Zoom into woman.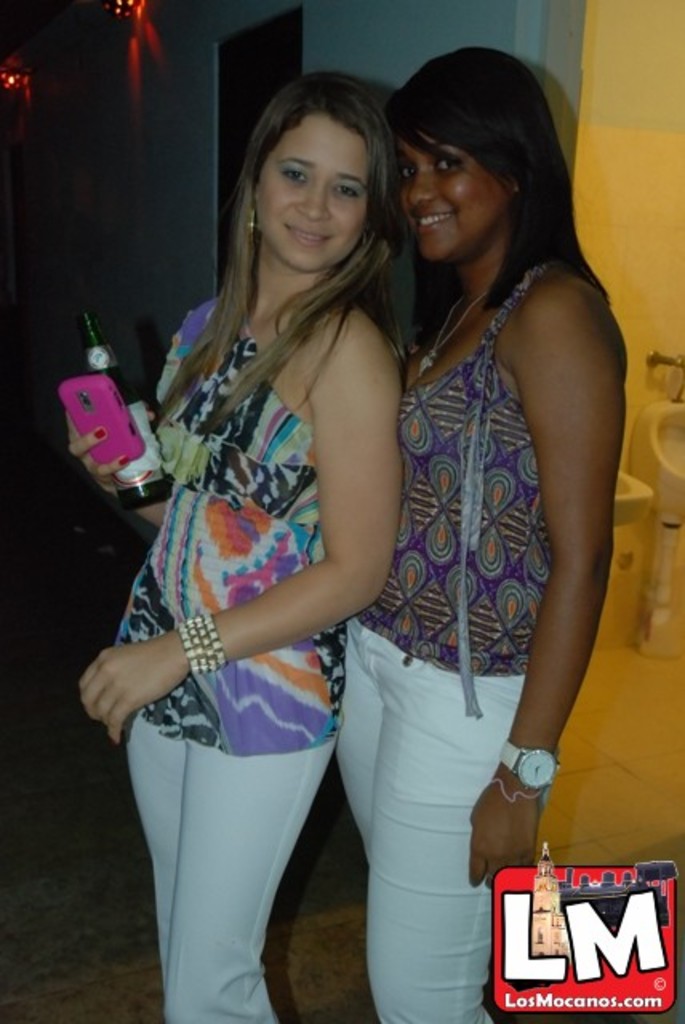
Zoom target: (x1=326, y1=42, x2=626, y2=1022).
